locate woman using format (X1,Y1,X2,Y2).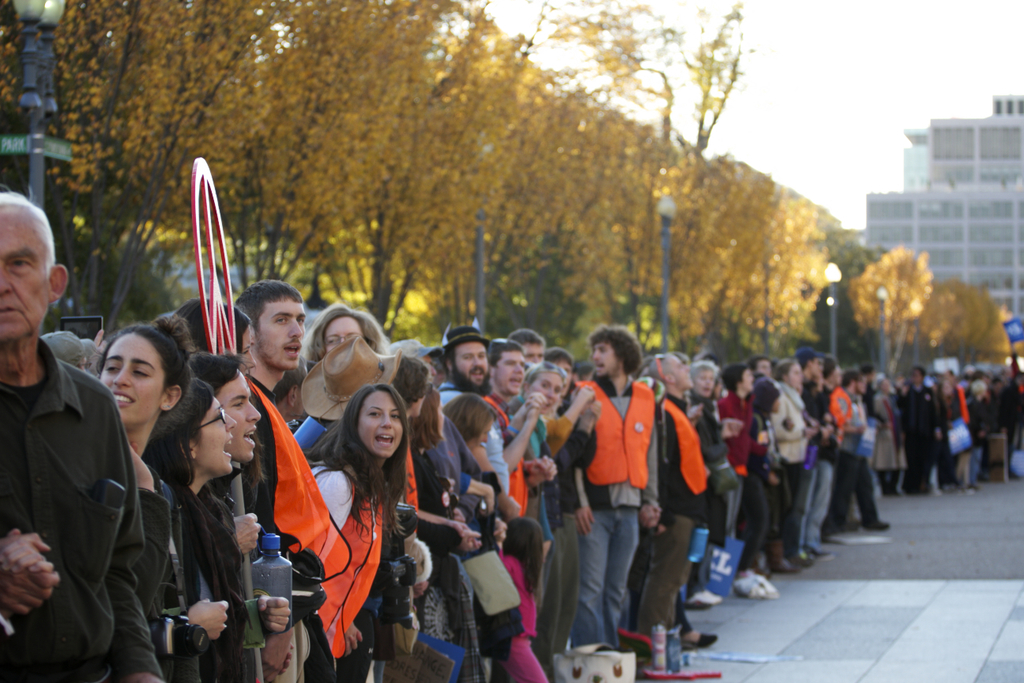
(307,302,393,403).
